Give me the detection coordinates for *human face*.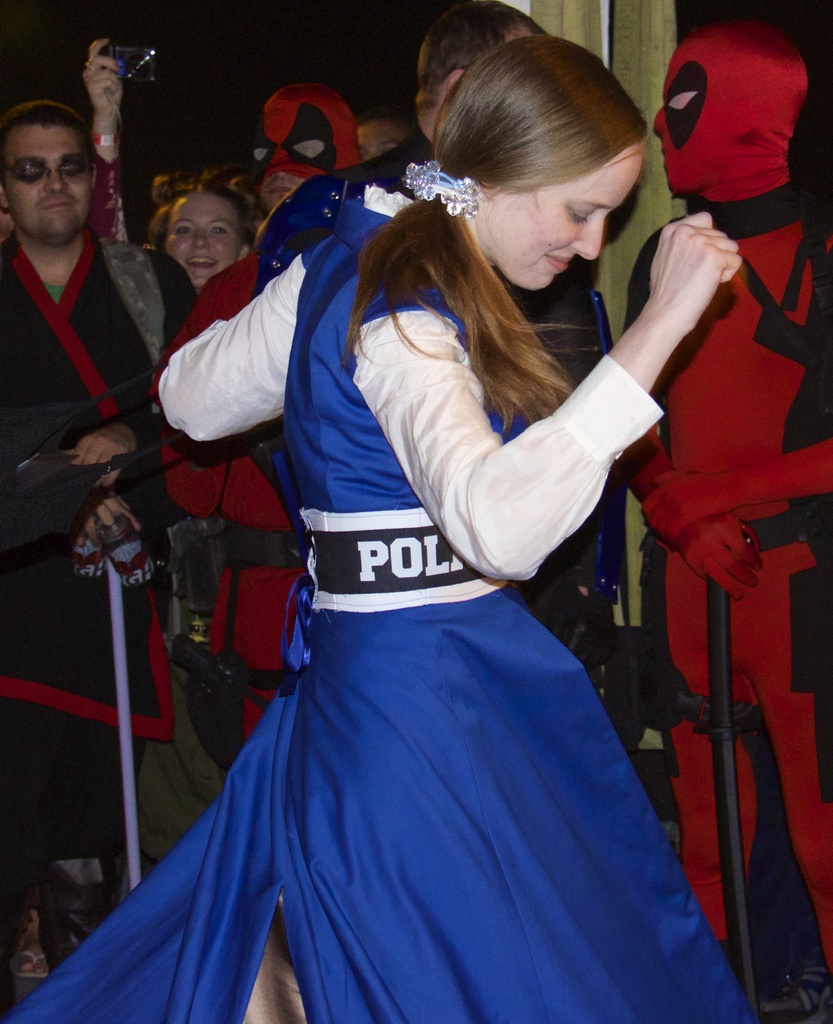
{"left": 0, "top": 122, "right": 89, "bottom": 240}.
